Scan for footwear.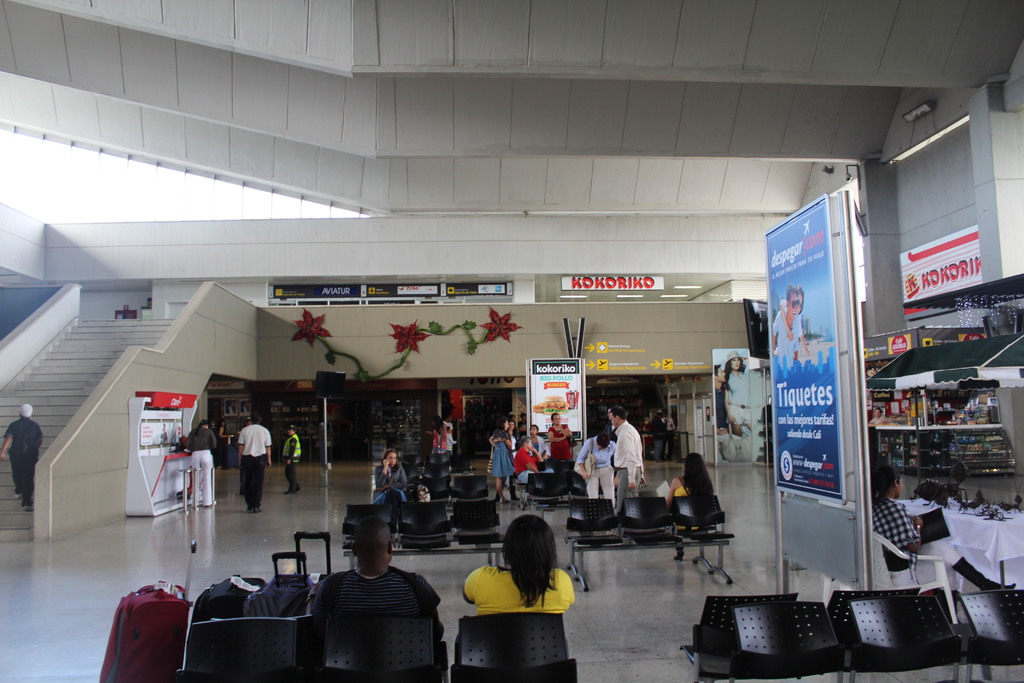
Scan result: (253, 507, 260, 513).
